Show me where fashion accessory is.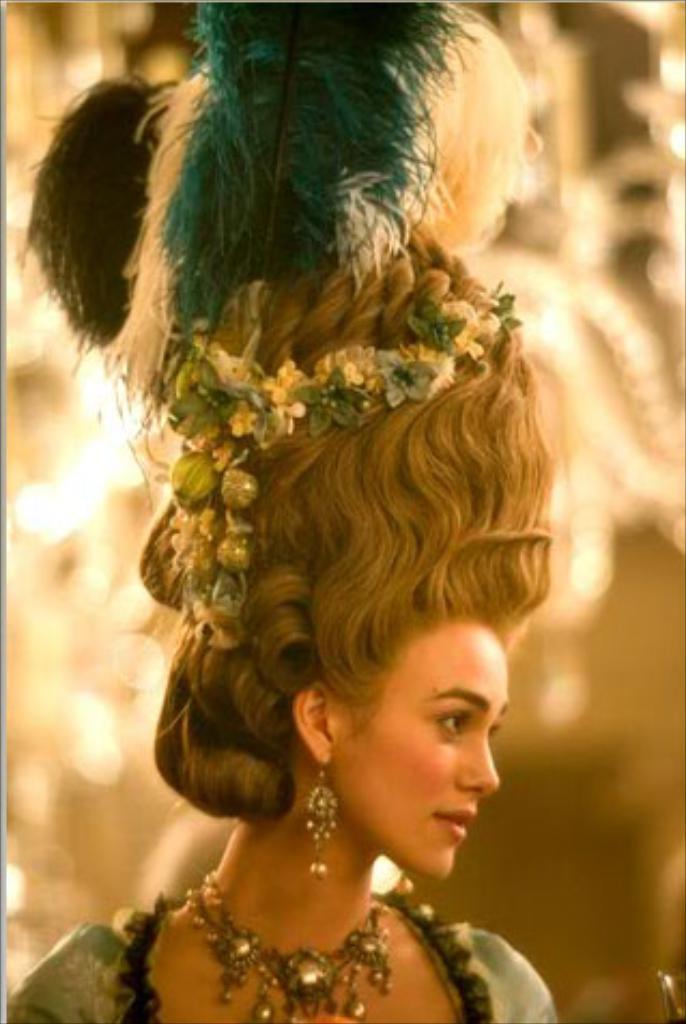
fashion accessory is at bbox=(299, 749, 338, 878).
